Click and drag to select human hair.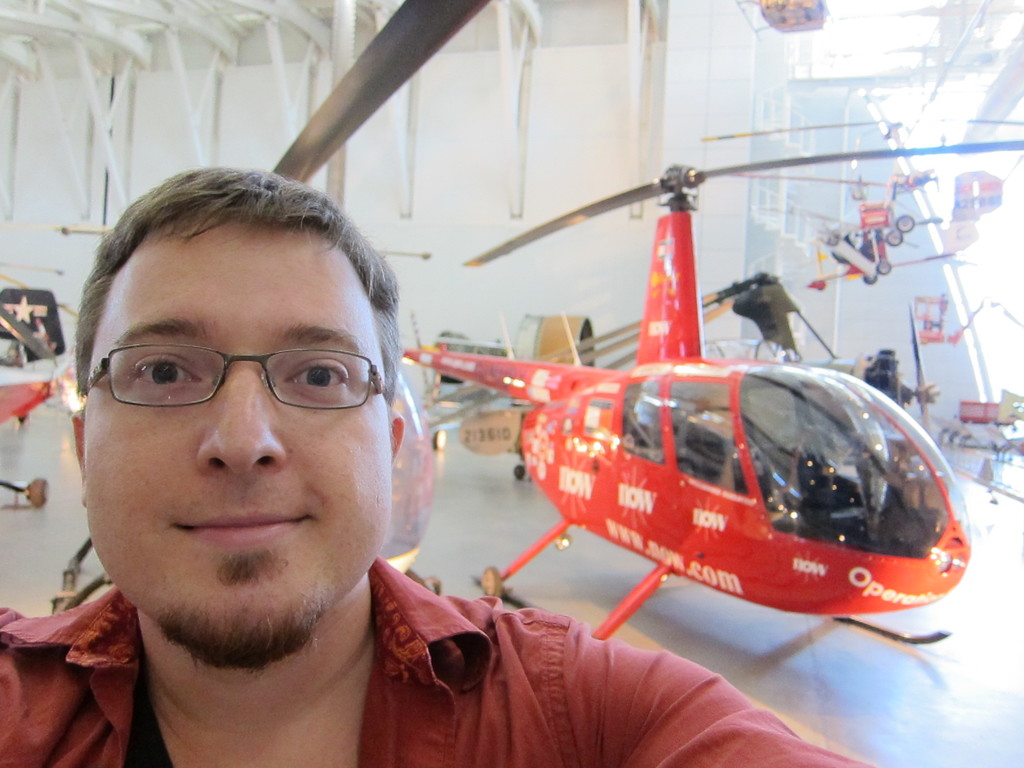
Selection: (x1=78, y1=152, x2=410, y2=475).
